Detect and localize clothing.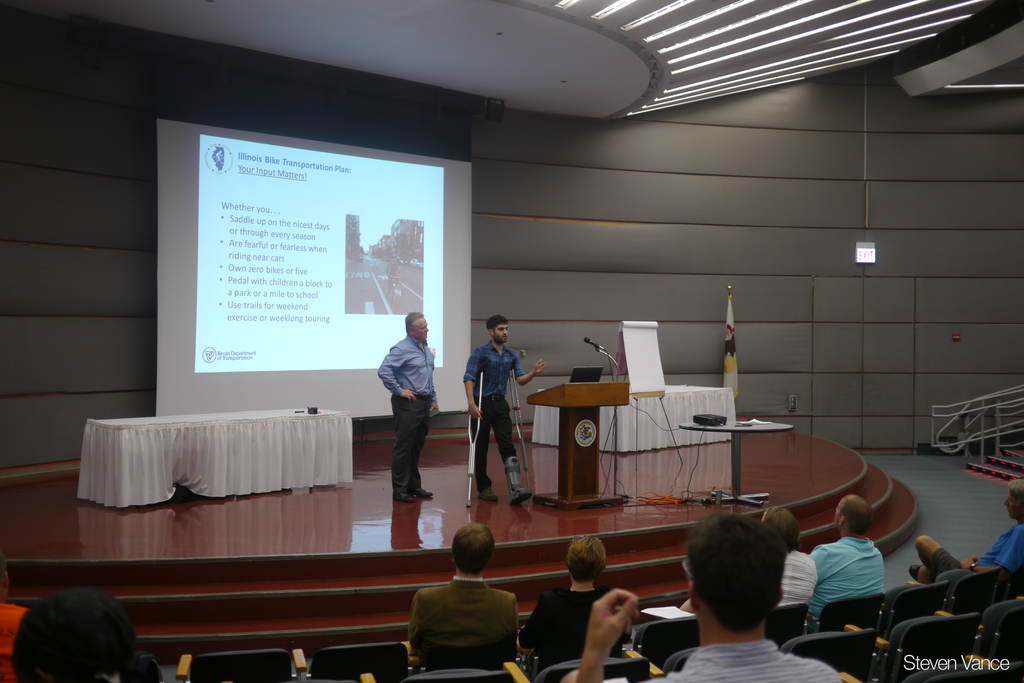
Localized at (left=641, top=641, right=843, bottom=682).
